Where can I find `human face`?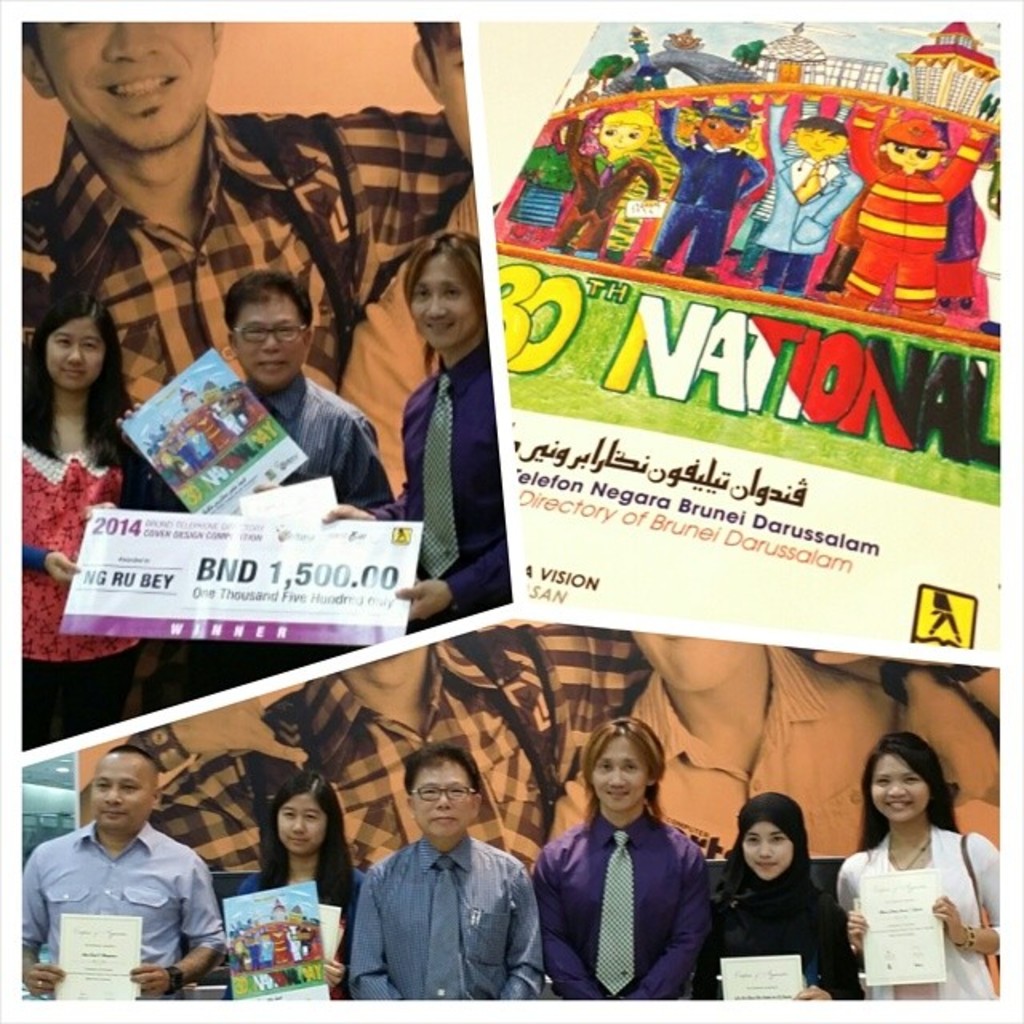
You can find it at l=413, t=760, r=475, b=838.
